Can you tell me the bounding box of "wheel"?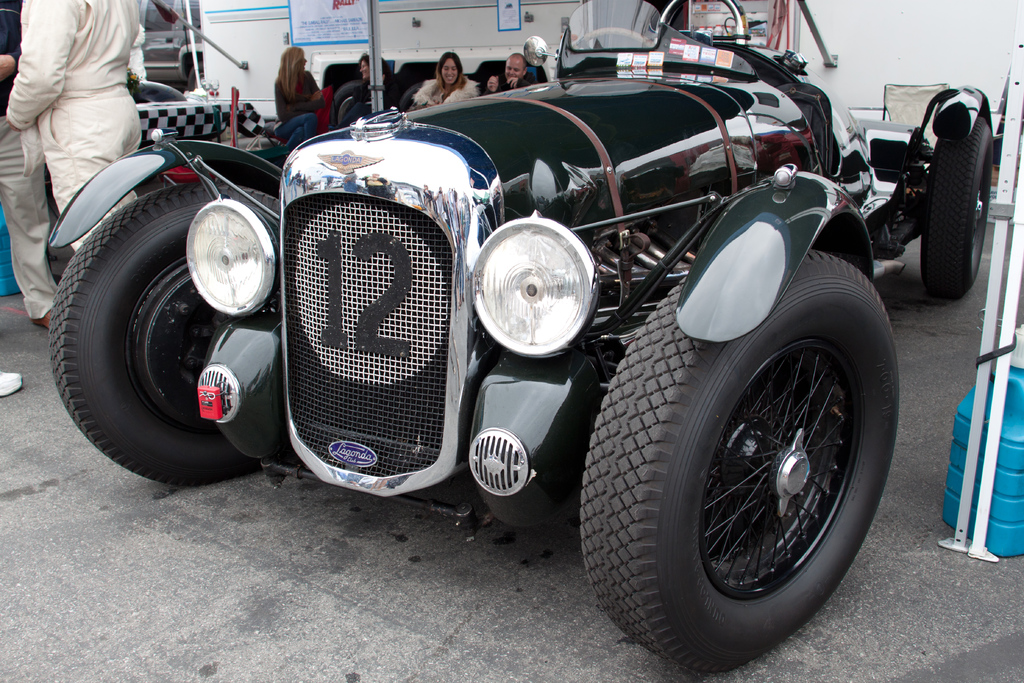
left=188, top=62, right=201, bottom=88.
